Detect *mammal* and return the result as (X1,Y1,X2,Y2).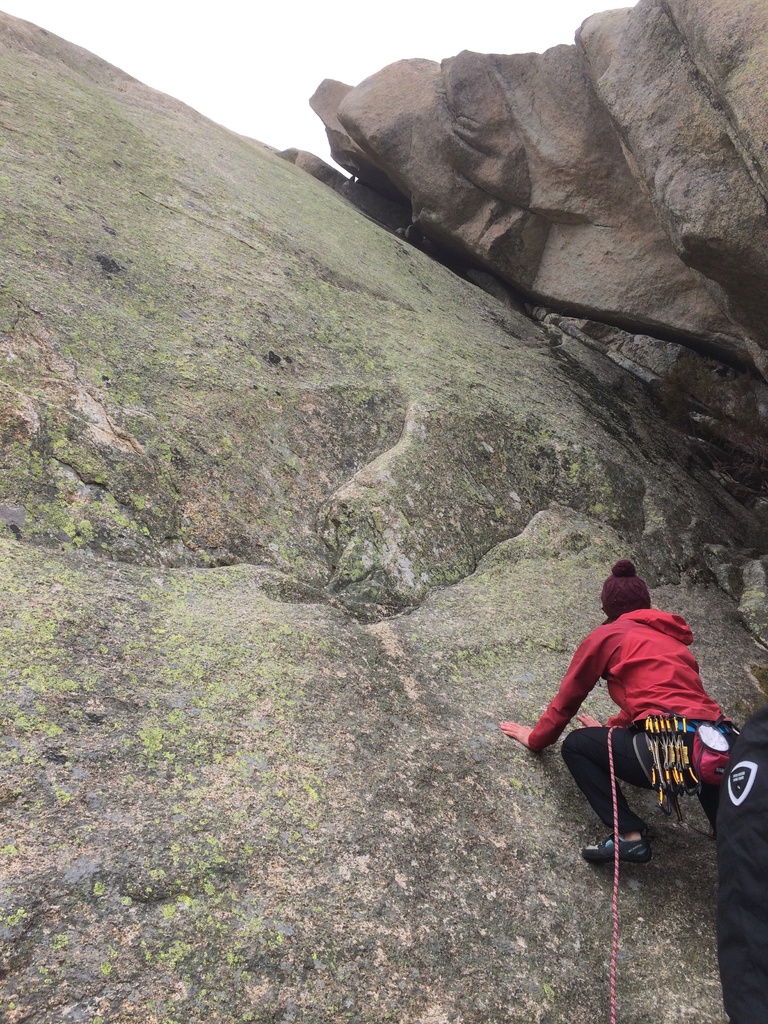
(719,702,767,1023).
